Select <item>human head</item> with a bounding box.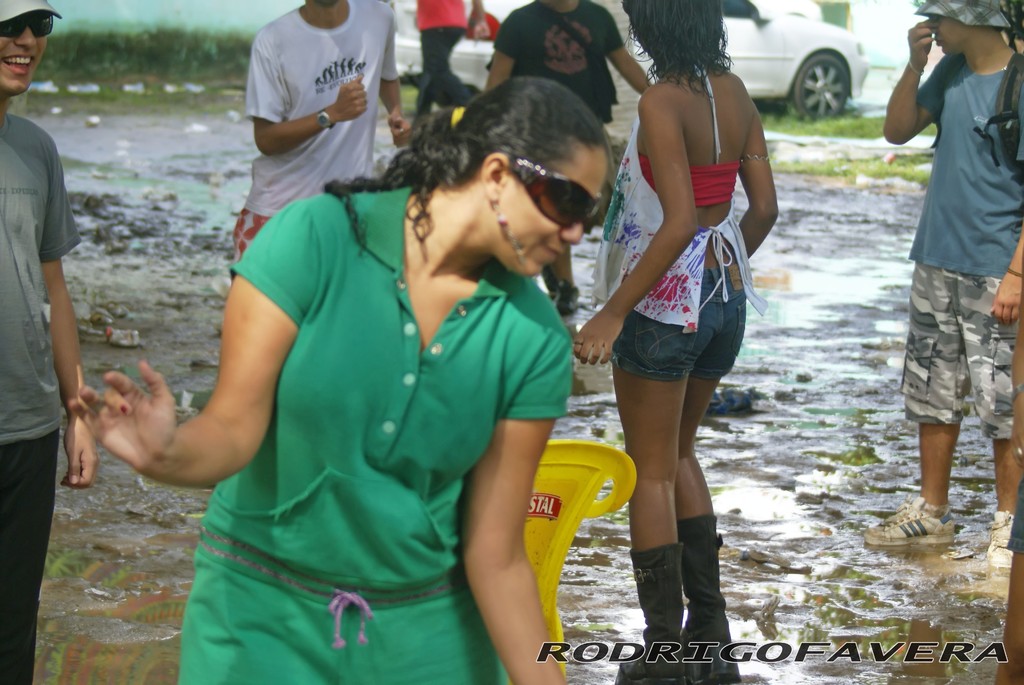
<box>618,0,731,77</box>.
